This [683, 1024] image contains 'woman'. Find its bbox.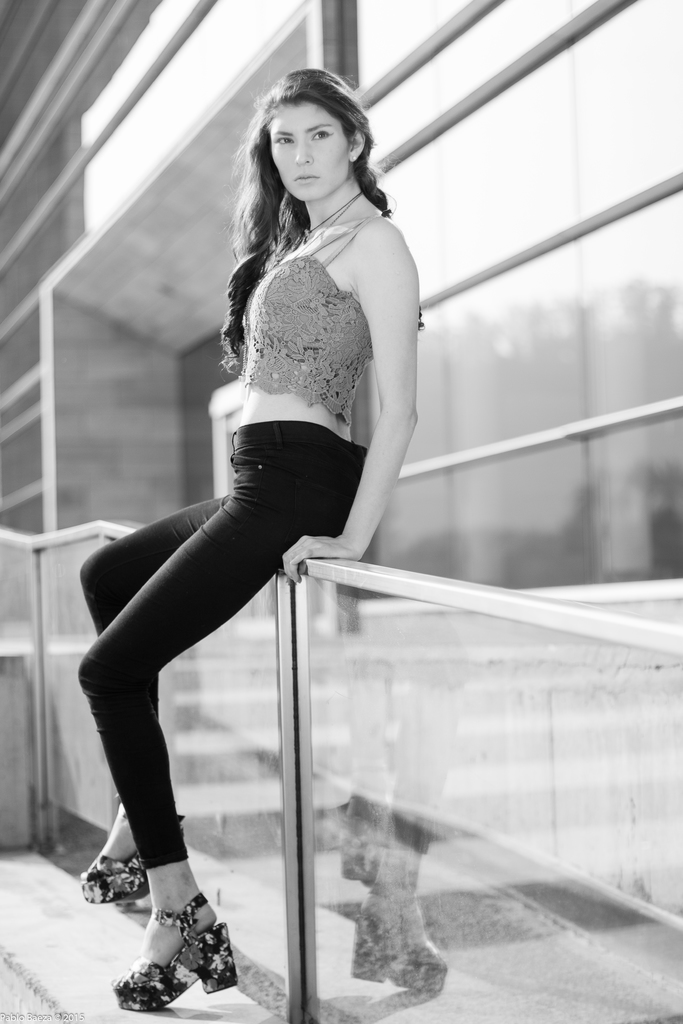
x1=90, y1=61, x2=482, y2=993.
